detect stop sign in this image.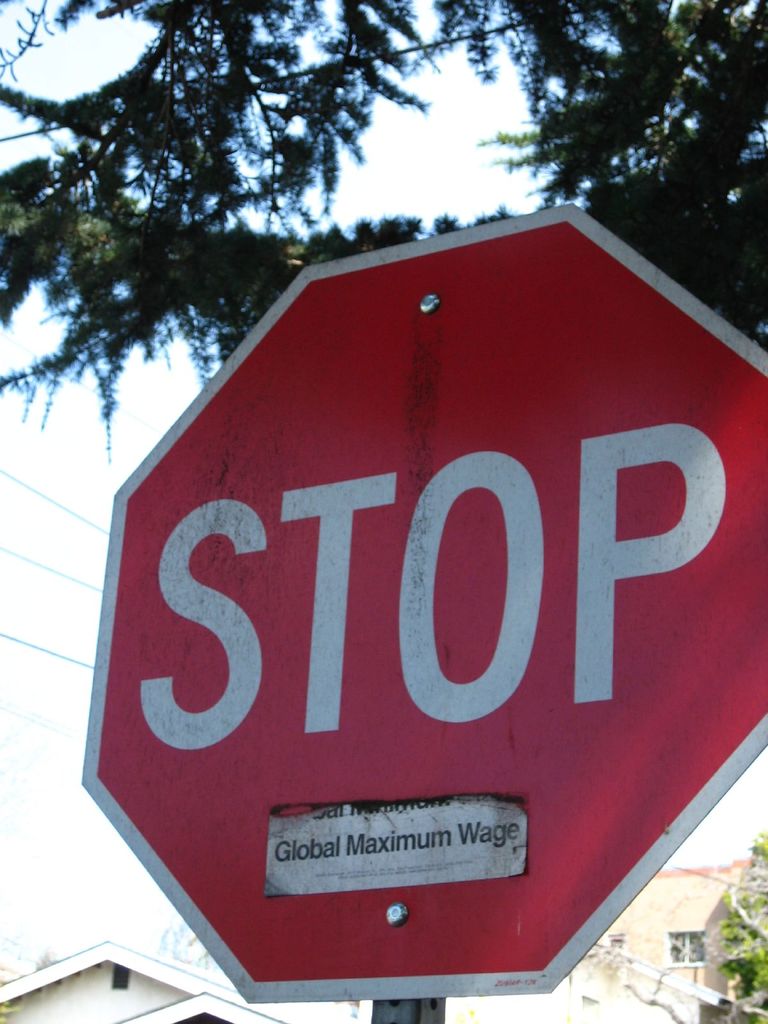
Detection: bbox=(76, 202, 767, 1006).
